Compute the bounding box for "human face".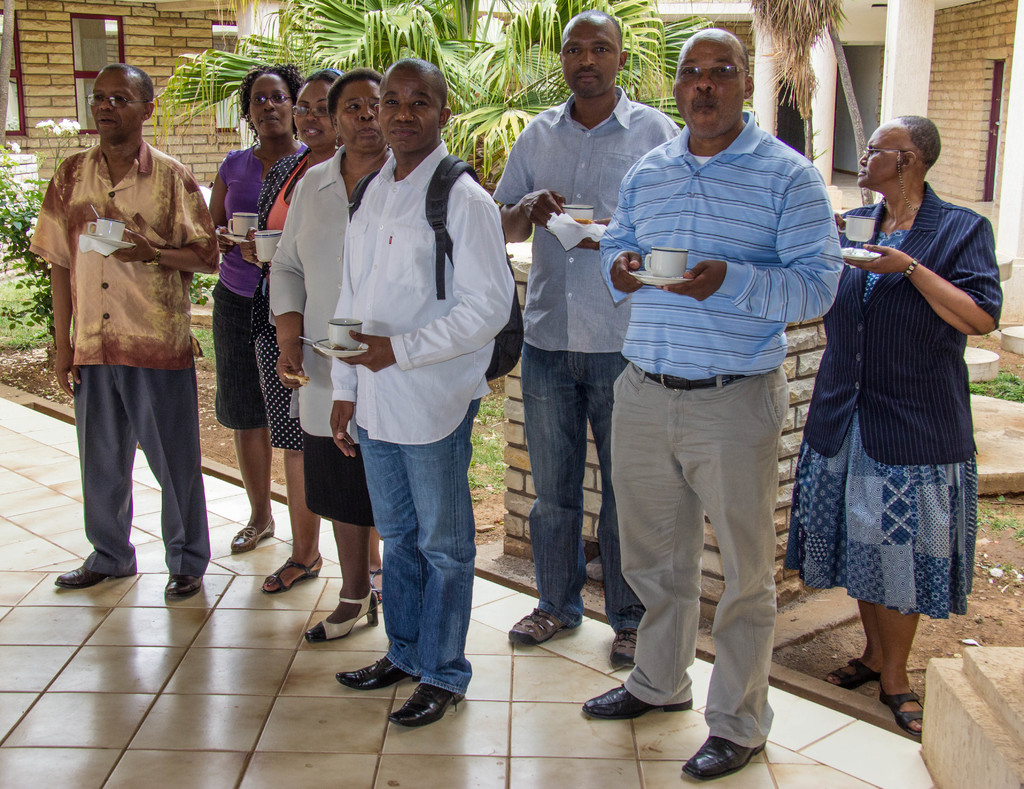
detection(858, 128, 897, 186).
